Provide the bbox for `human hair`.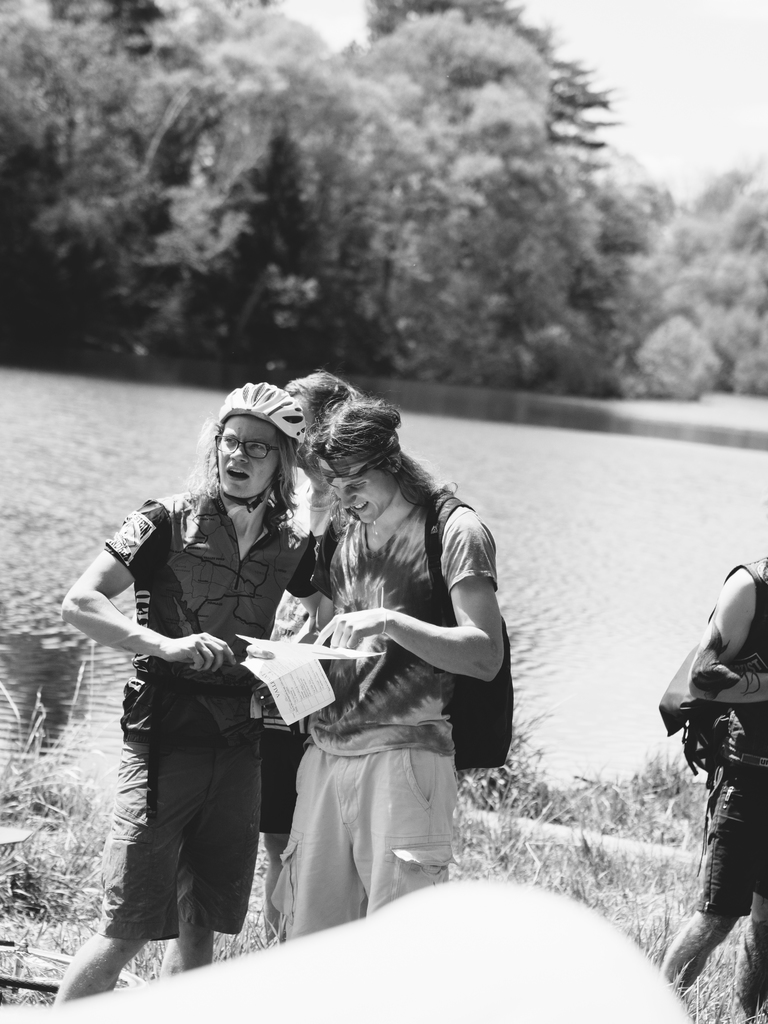
locate(291, 380, 418, 538).
